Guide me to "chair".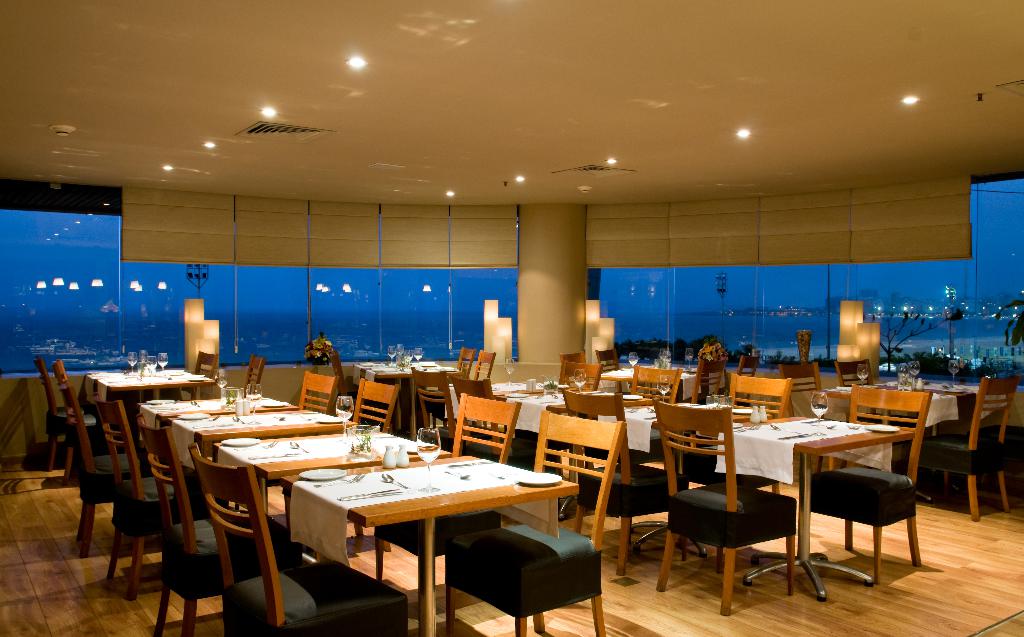
Guidance: <box>93,385,212,599</box>.
